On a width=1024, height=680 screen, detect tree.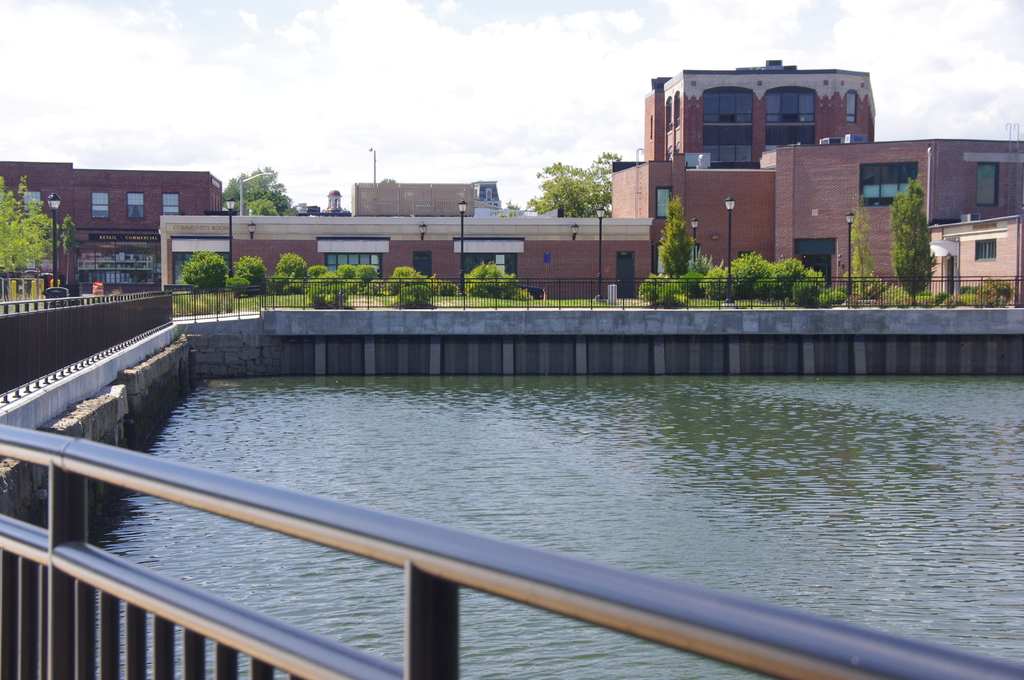
bbox=[335, 262, 354, 277].
